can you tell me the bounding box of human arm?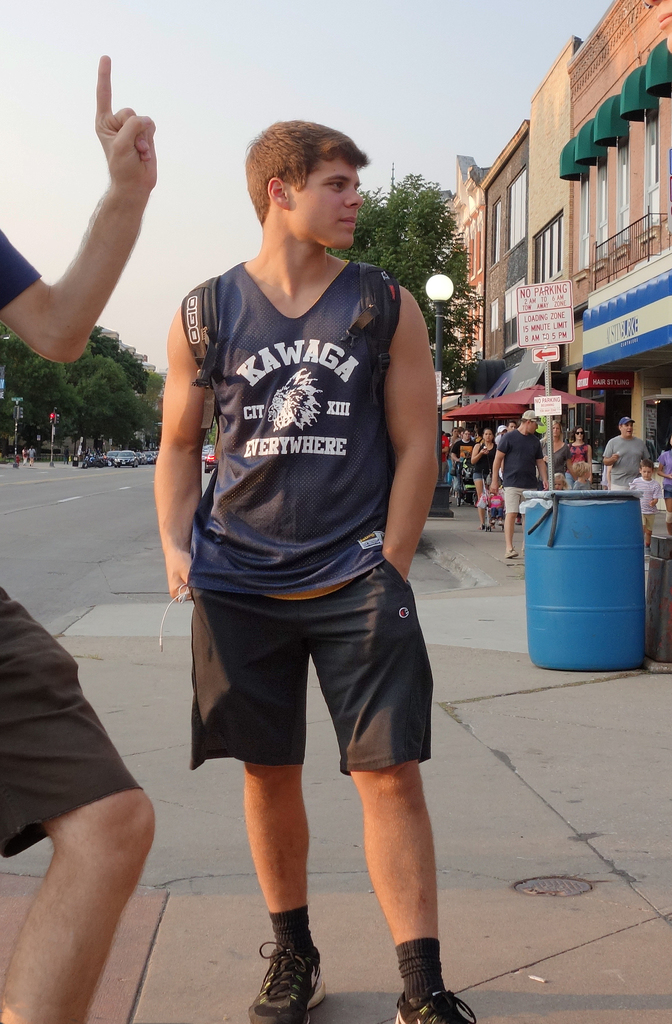
region(600, 435, 621, 468).
